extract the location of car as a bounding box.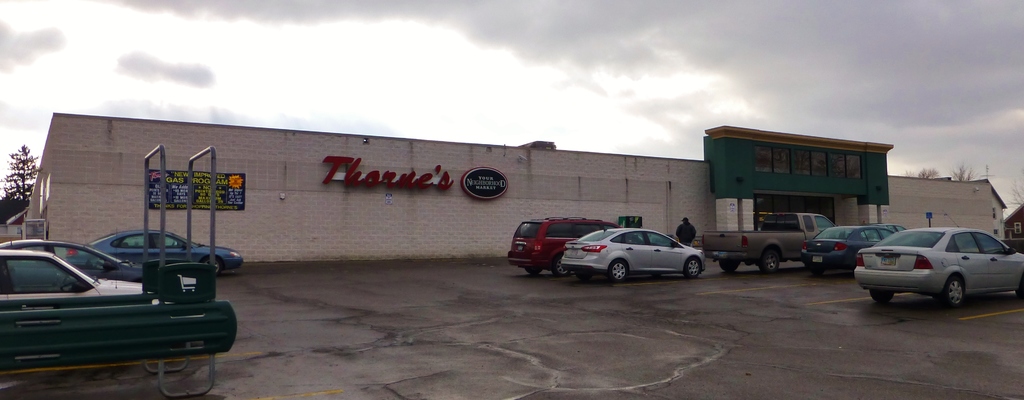
558 221 709 284.
